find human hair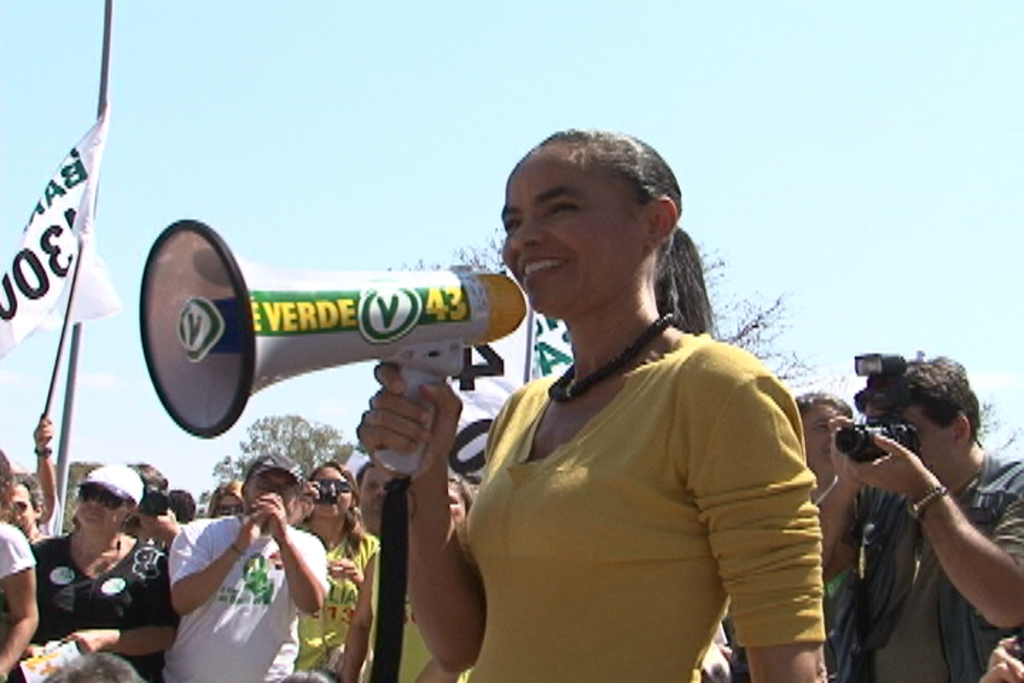
box=[9, 475, 41, 511]
